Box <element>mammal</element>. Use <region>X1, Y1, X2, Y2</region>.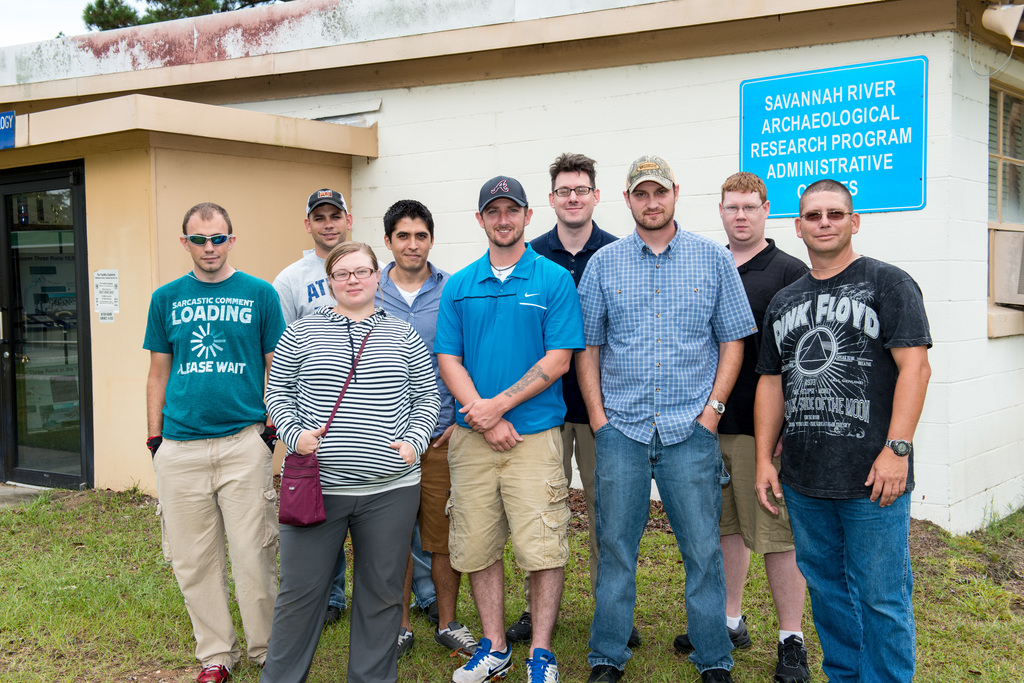
<region>571, 150, 757, 682</region>.
